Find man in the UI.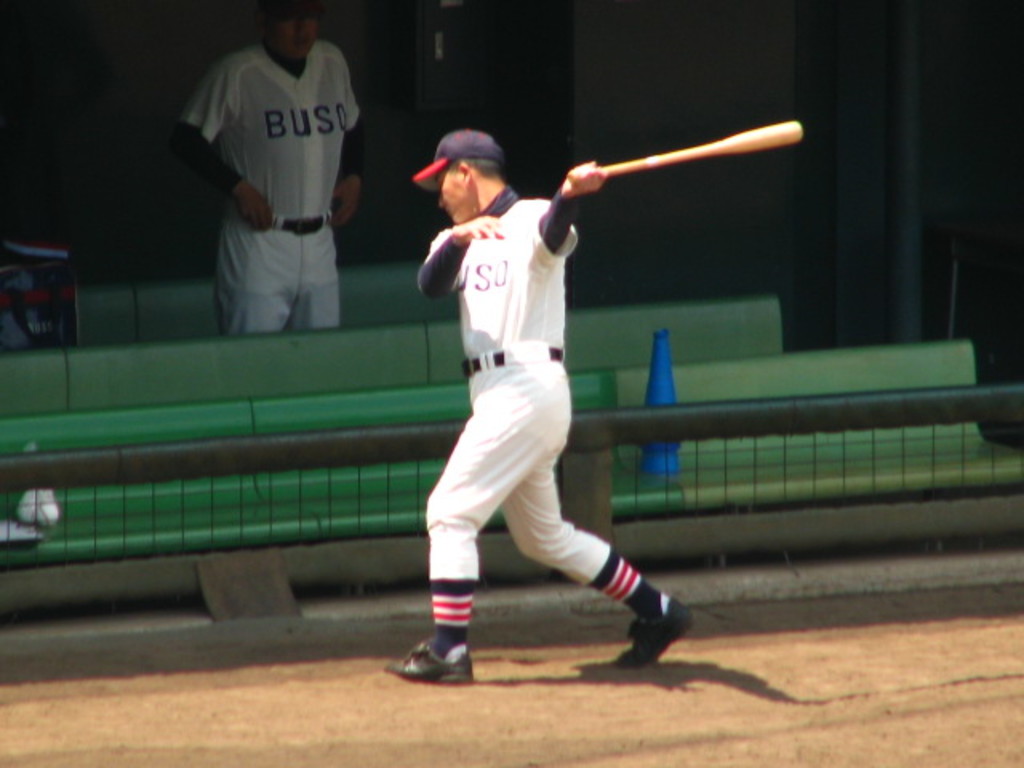
UI element at 392, 78, 678, 682.
